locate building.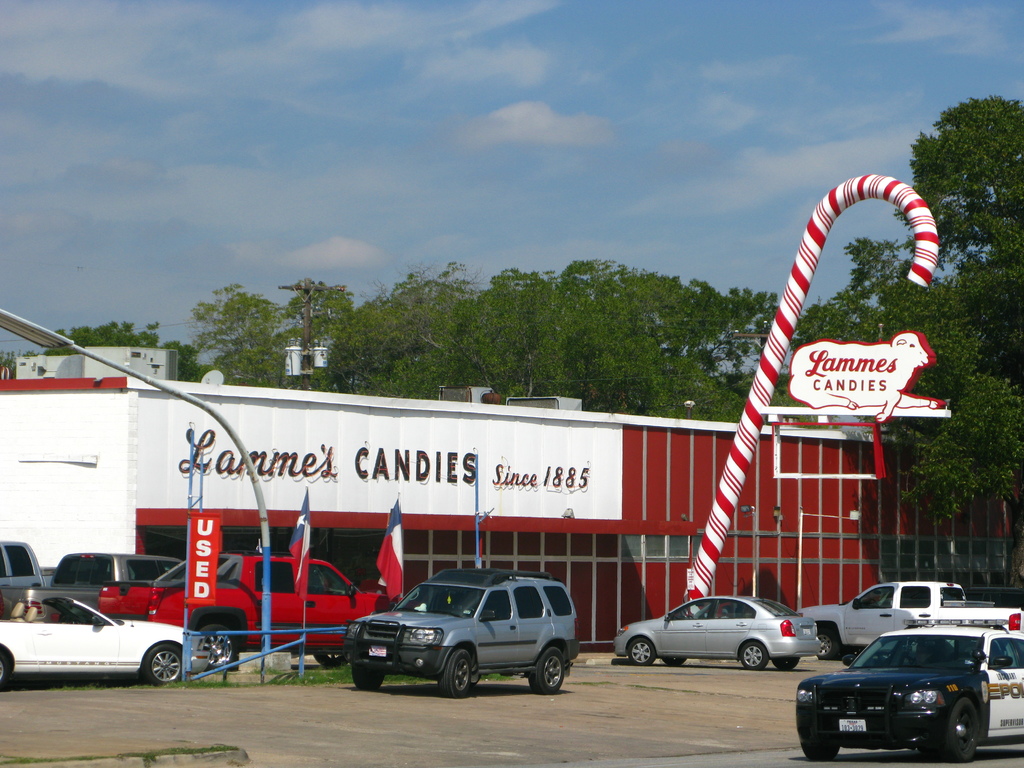
Bounding box: {"x1": 0, "y1": 347, "x2": 1023, "y2": 653}.
